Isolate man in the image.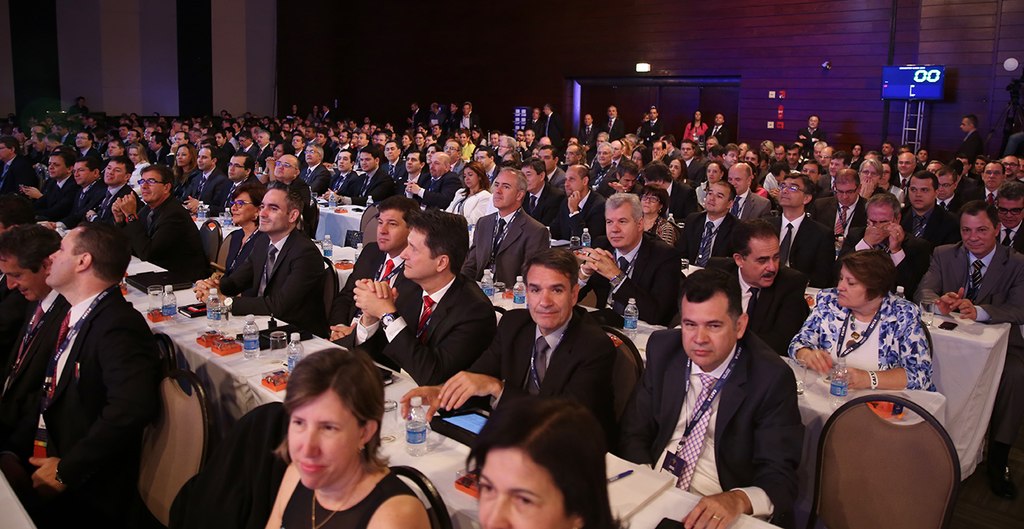
Isolated region: [left=86, top=118, right=98, bottom=131].
